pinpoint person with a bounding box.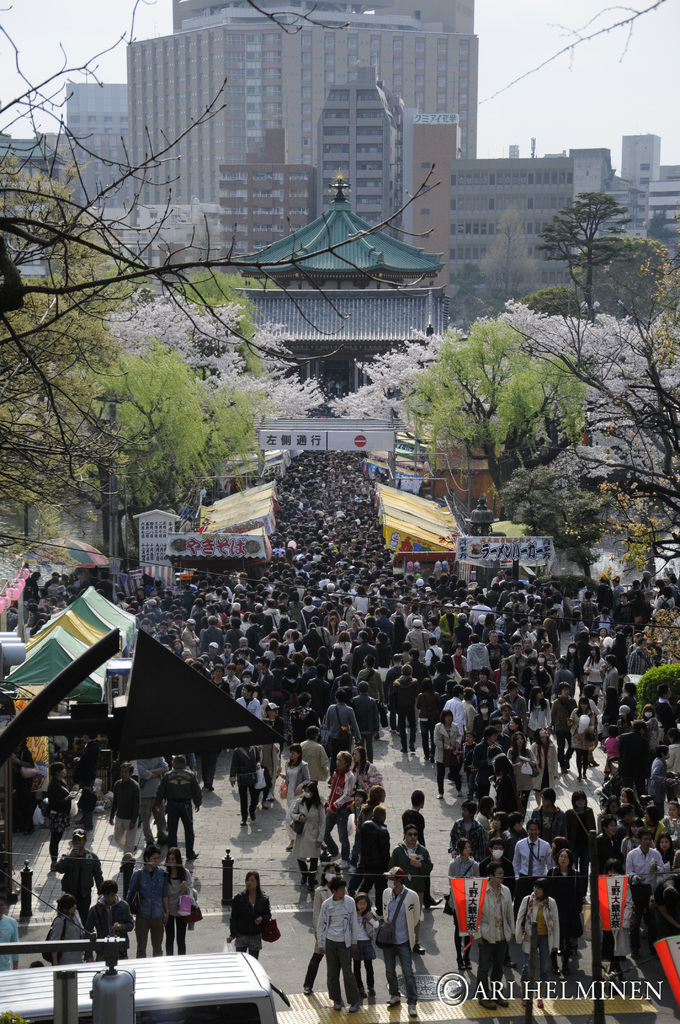
rect(476, 867, 516, 991).
